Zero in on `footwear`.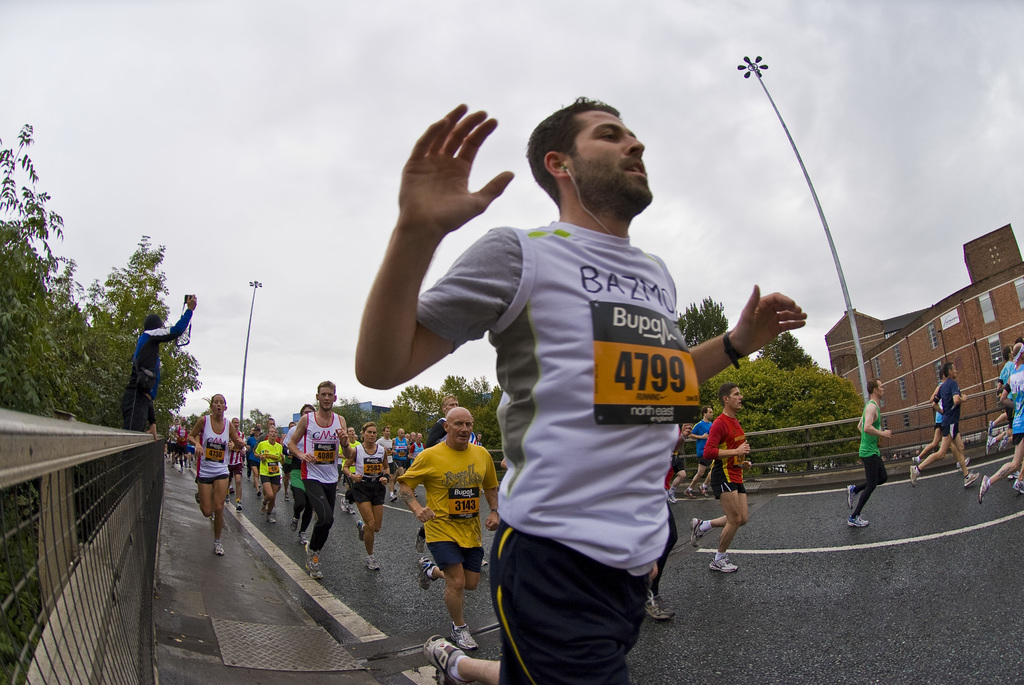
Zeroed in: [x1=298, y1=531, x2=307, y2=544].
